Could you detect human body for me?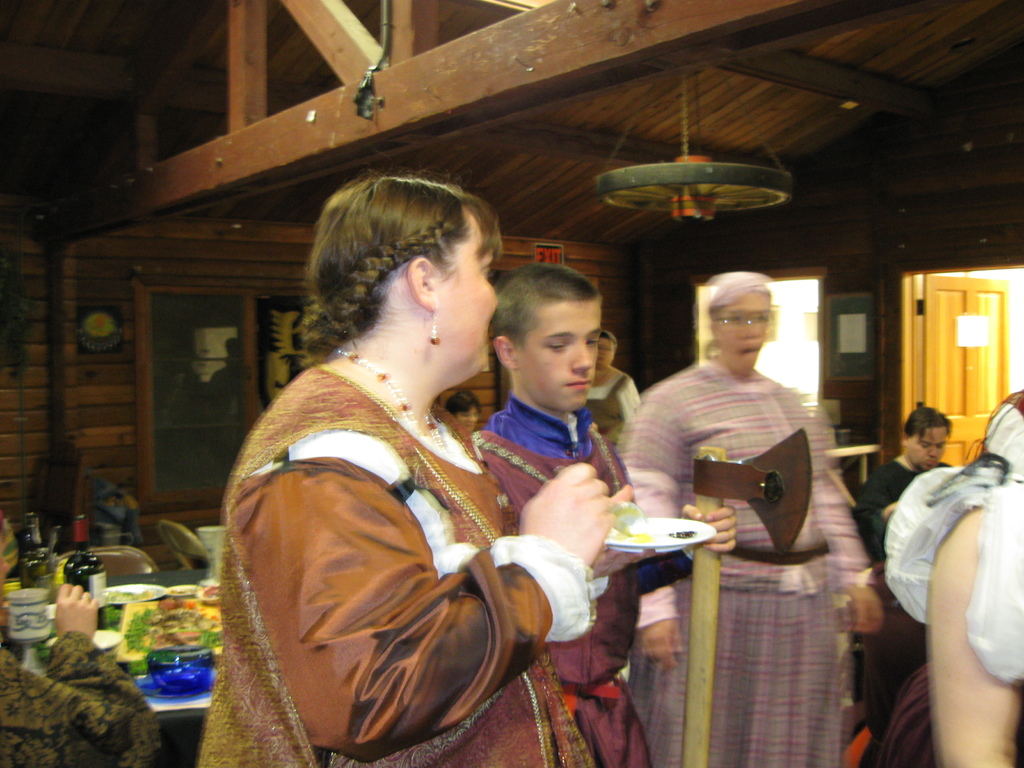
Detection result: Rect(216, 216, 551, 767).
